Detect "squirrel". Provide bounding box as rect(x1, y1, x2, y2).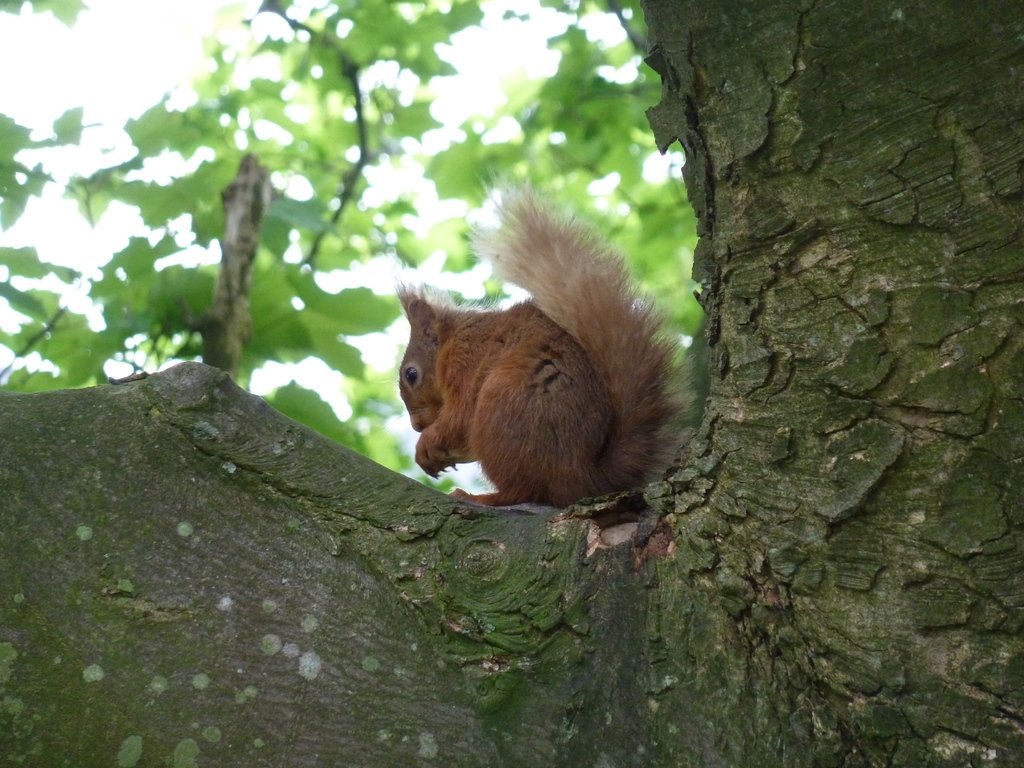
rect(397, 163, 689, 508).
